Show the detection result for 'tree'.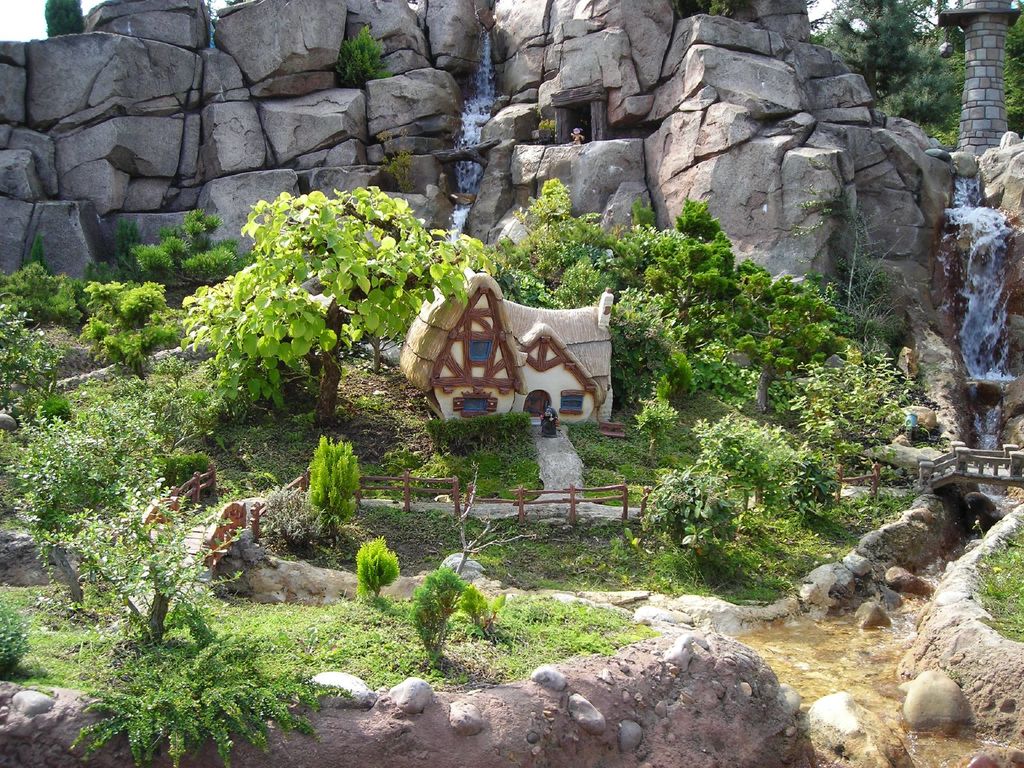
box(640, 196, 749, 336).
